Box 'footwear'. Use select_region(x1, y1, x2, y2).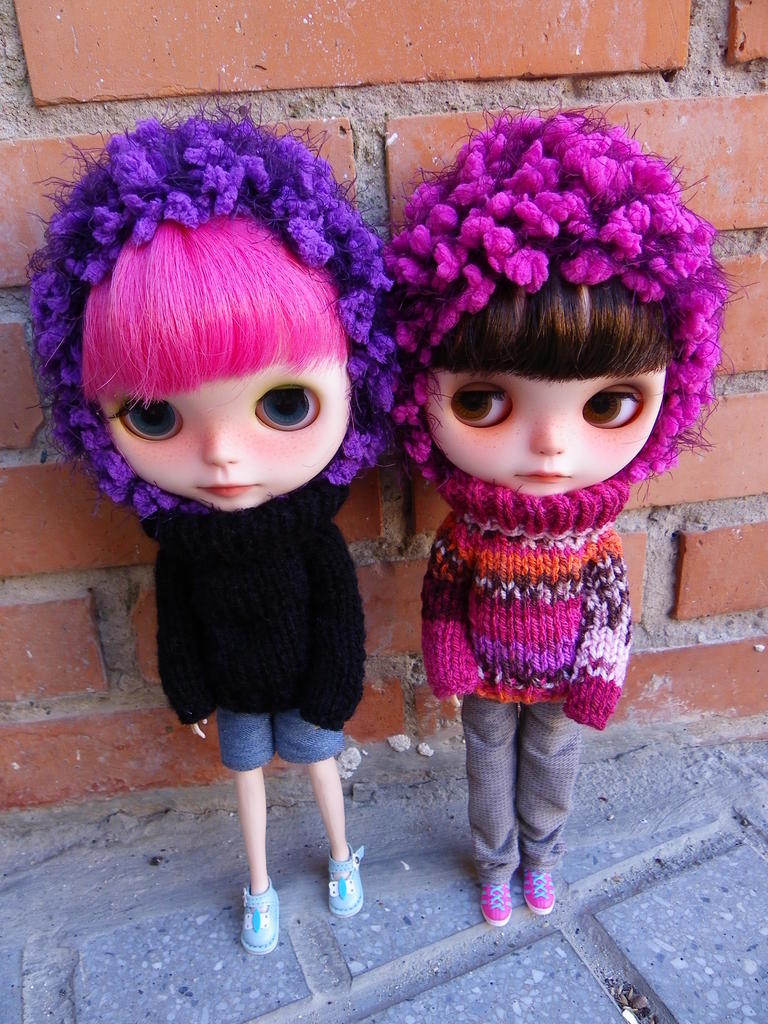
select_region(522, 870, 557, 919).
